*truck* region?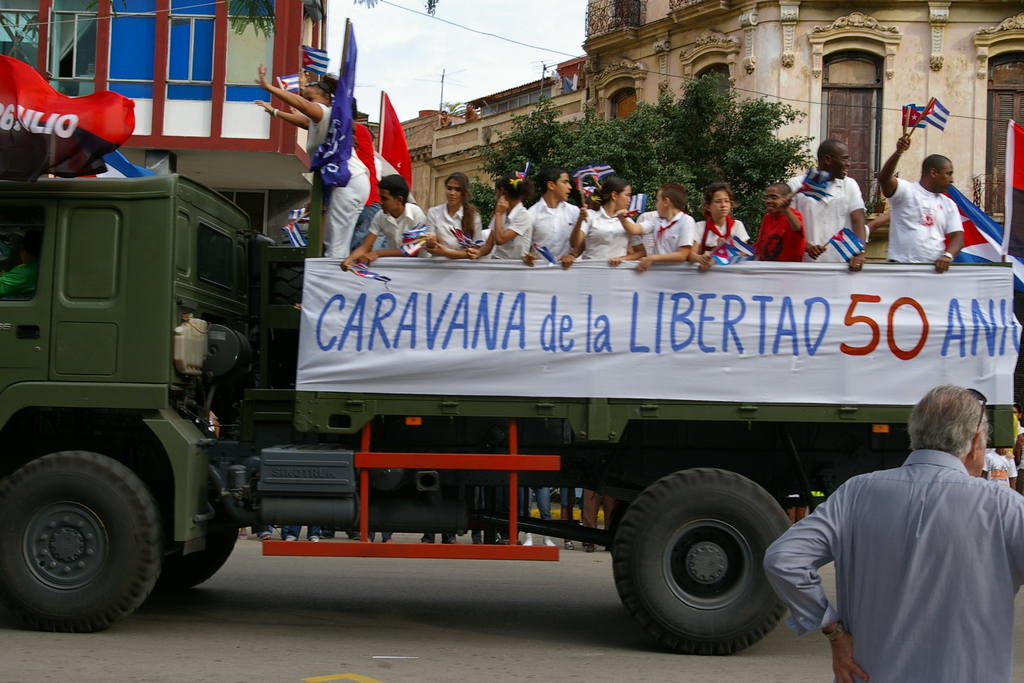
BBox(0, 126, 982, 643)
